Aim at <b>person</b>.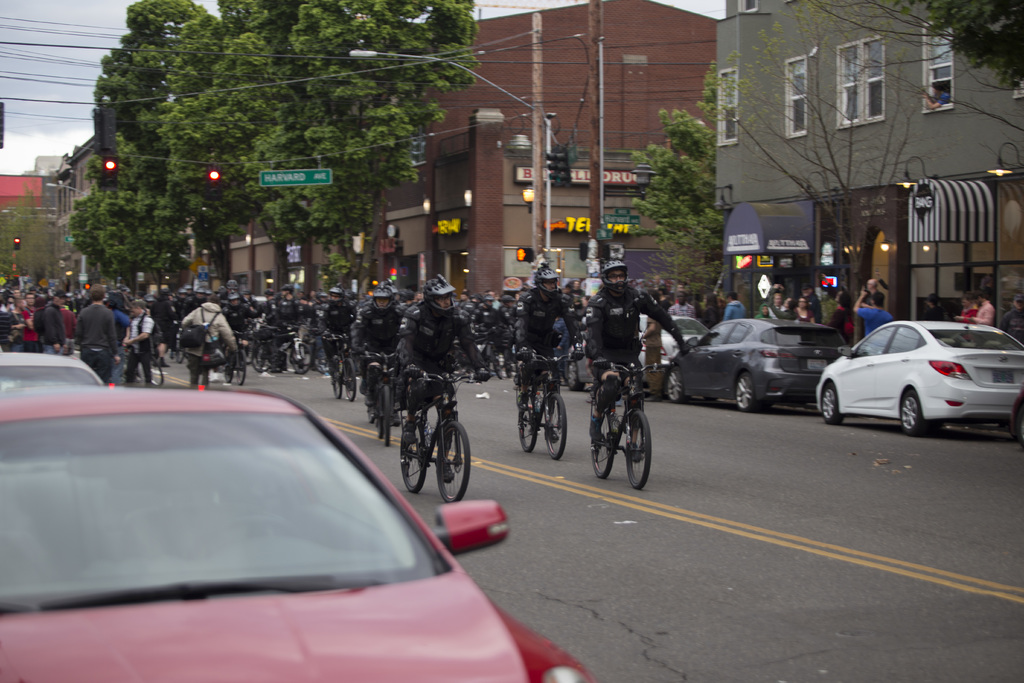
Aimed at {"x1": 758, "y1": 304, "x2": 774, "y2": 322}.
